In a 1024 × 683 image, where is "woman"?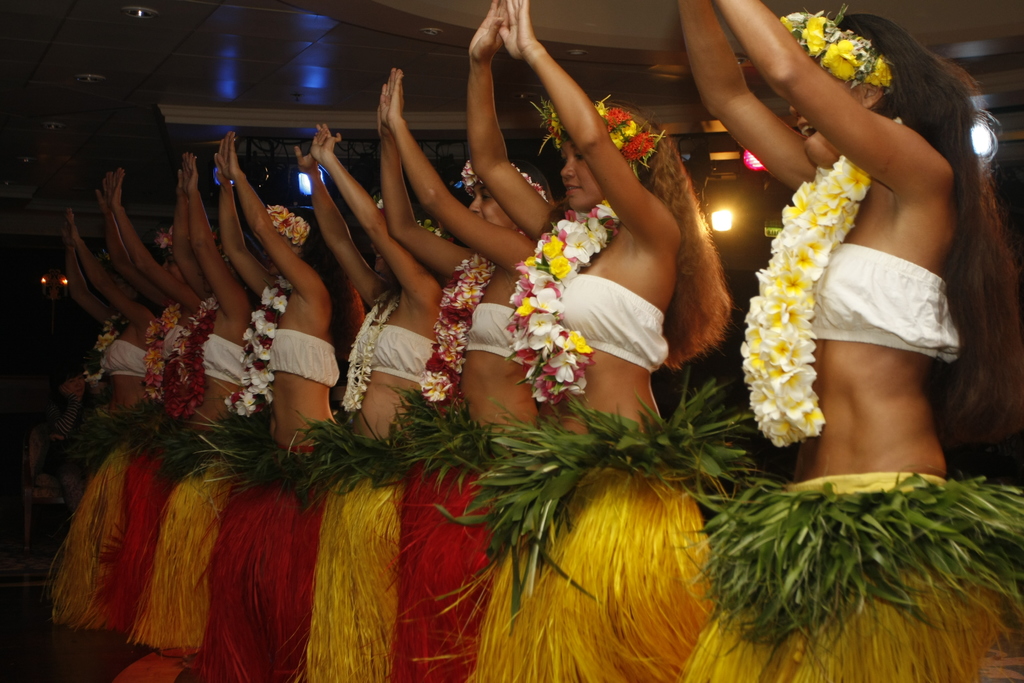
283 120 446 682.
